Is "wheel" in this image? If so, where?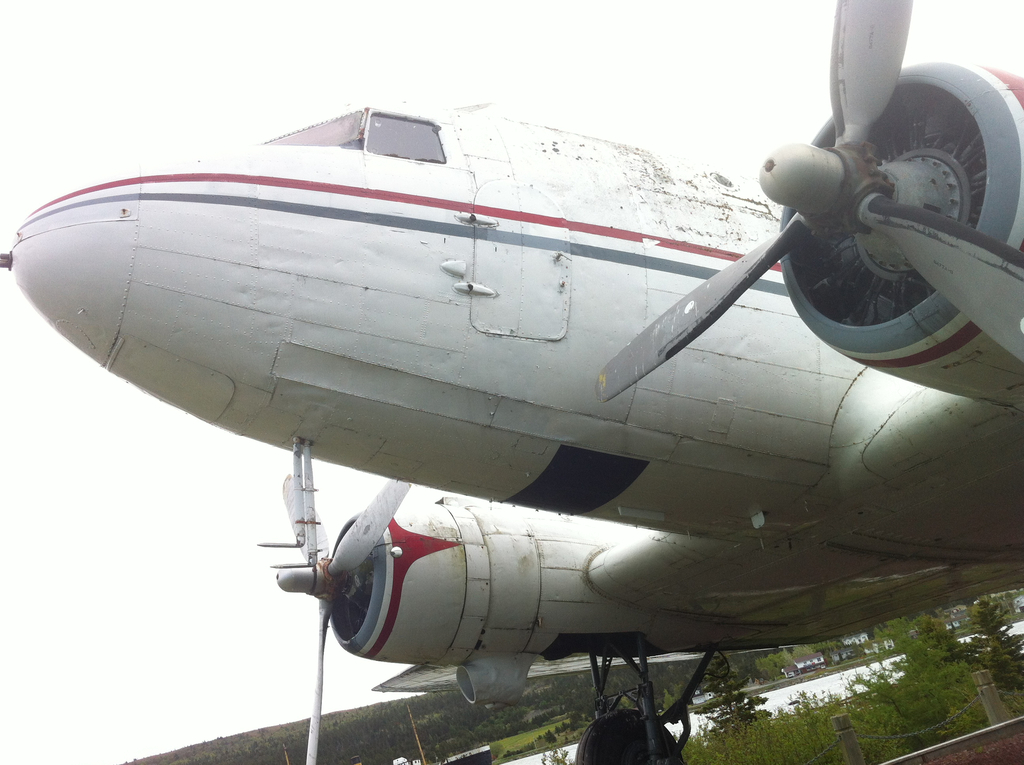
Yes, at box(570, 707, 677, 764).
